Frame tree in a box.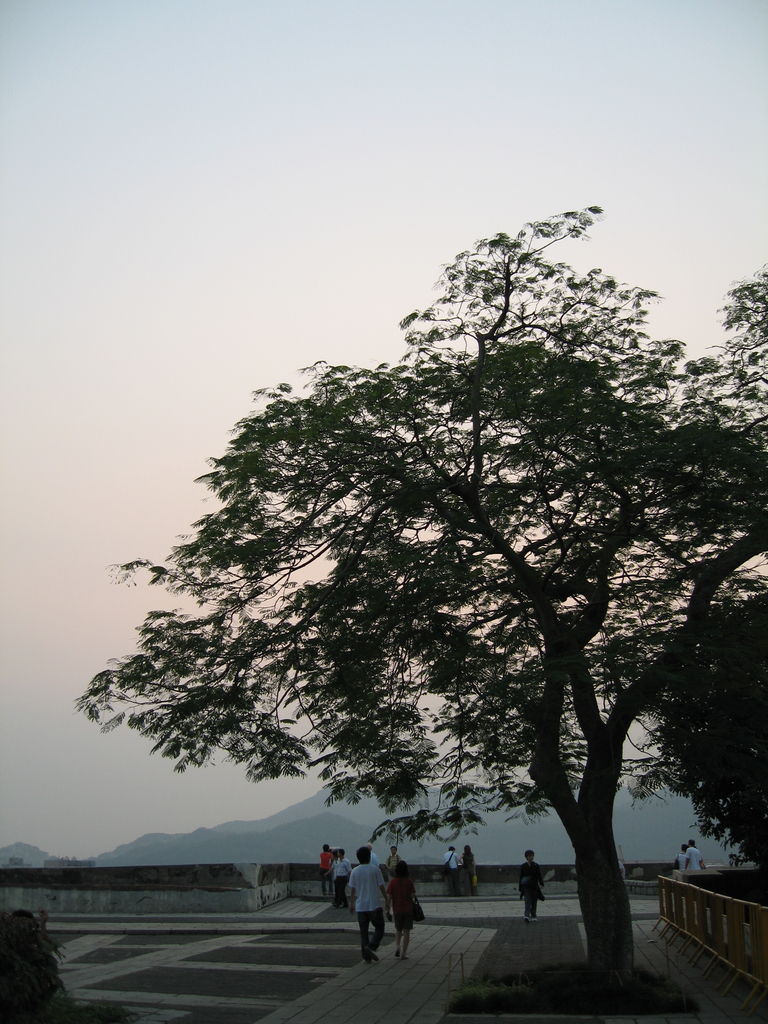
box(83, 196, 767, 1023).
